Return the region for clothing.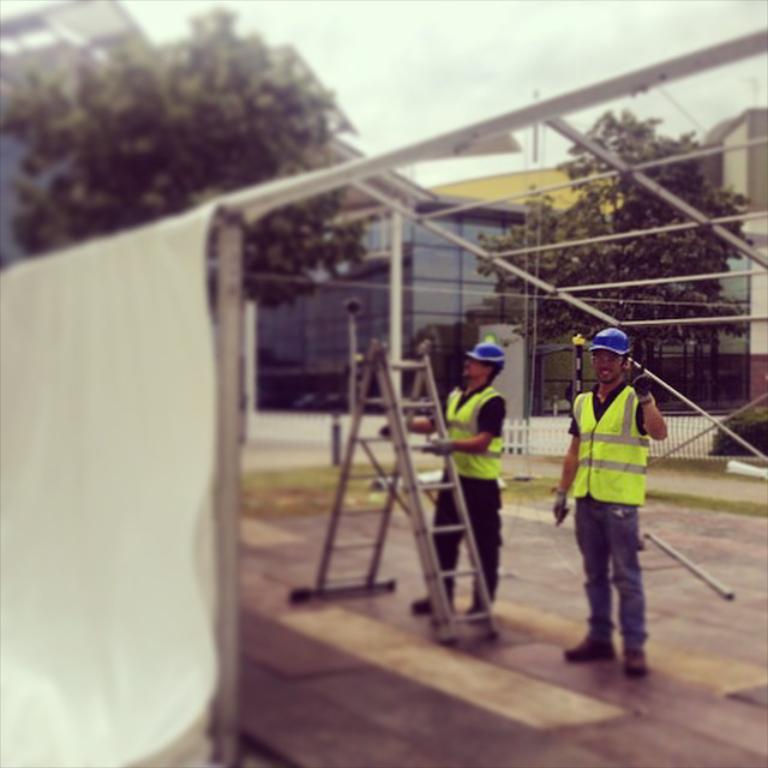
bbox=[421, 384, 506, 611].
